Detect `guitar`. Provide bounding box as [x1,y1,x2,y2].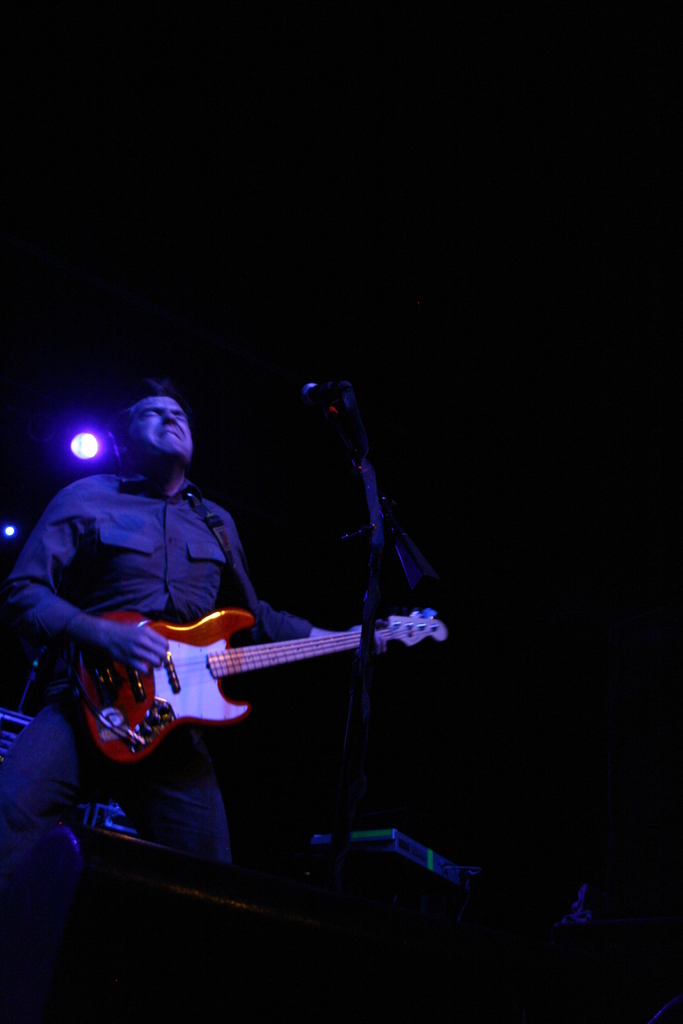
[24,570,447,774].
